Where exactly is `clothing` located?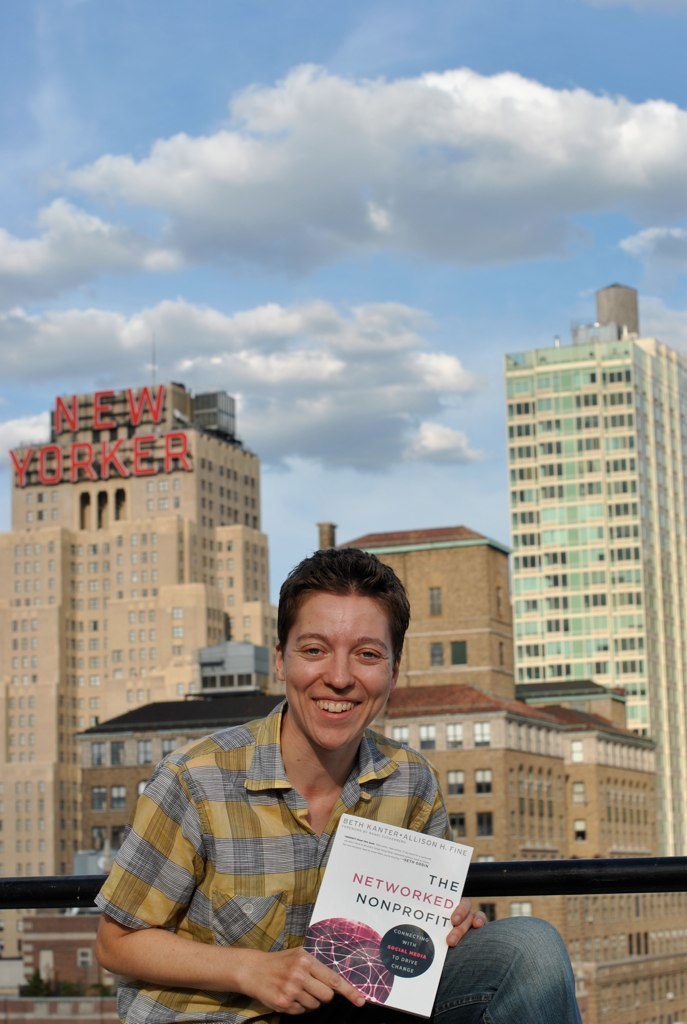
Its bounding box is 92,659,477,1023.
